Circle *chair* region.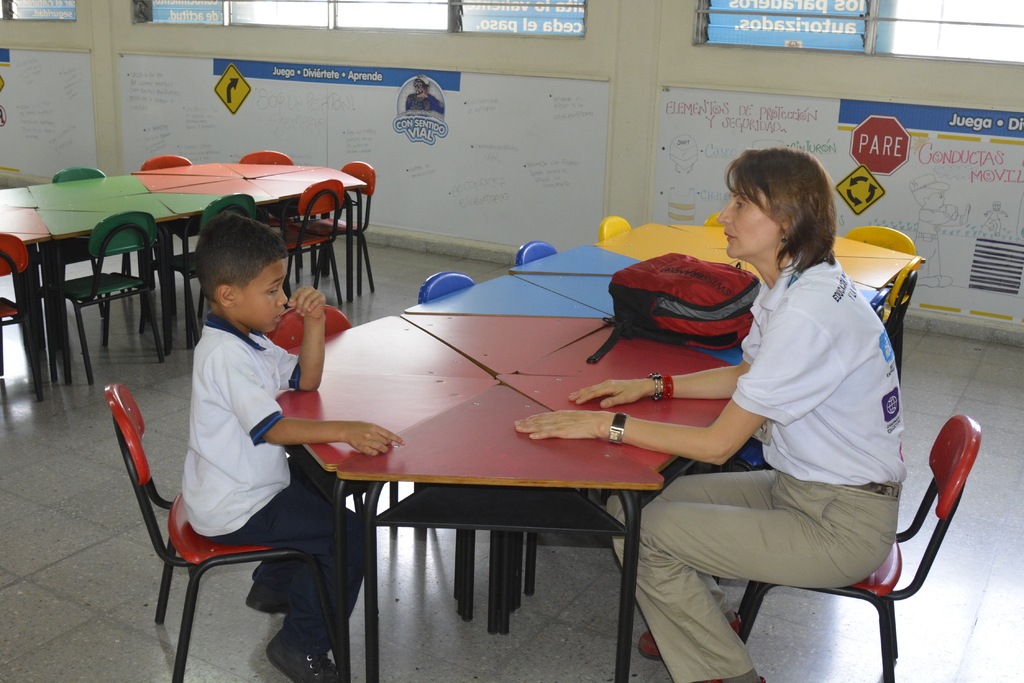
Region: x1=417 y1=267 x2=485 y2=306.
